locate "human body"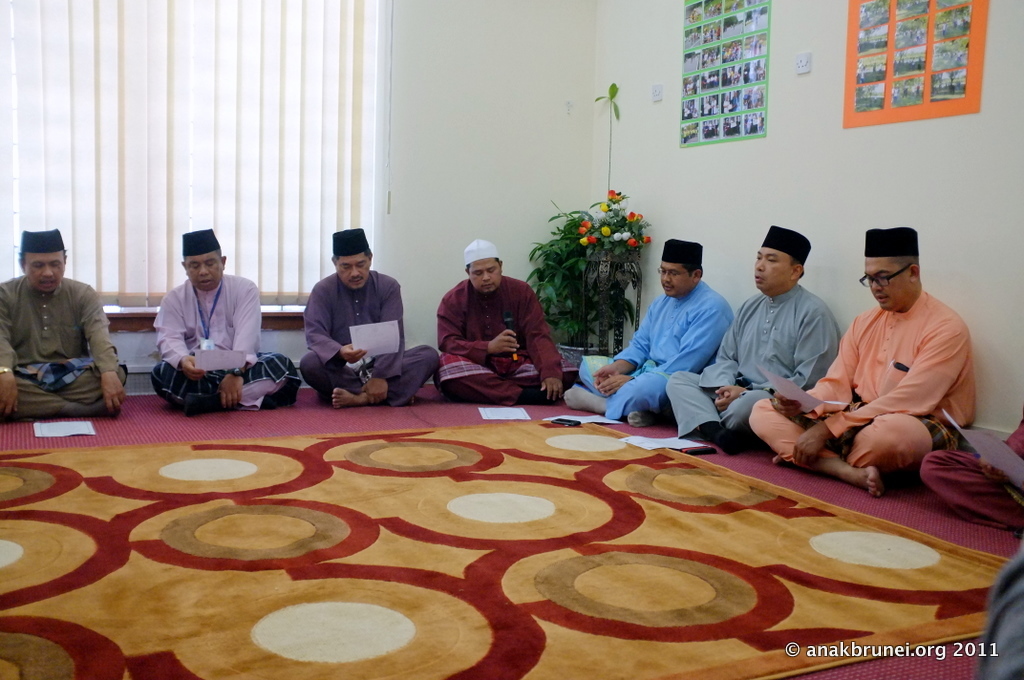
{"left": 583, "top": 292, "right": 730, "bottom": 433}
